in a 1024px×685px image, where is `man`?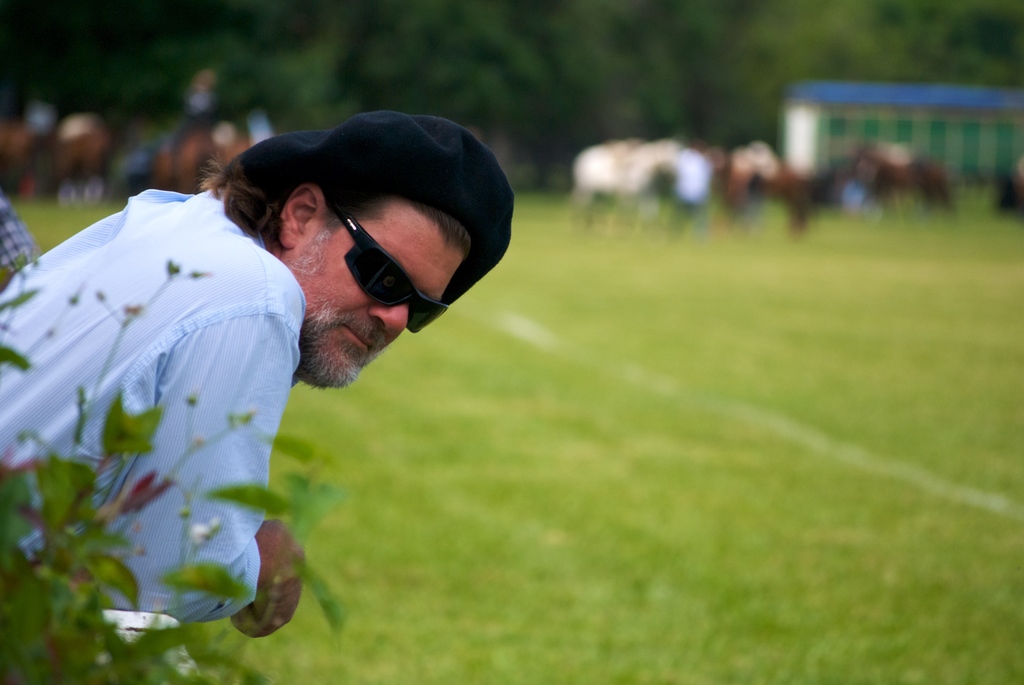
(0, 110, 523, 654).
